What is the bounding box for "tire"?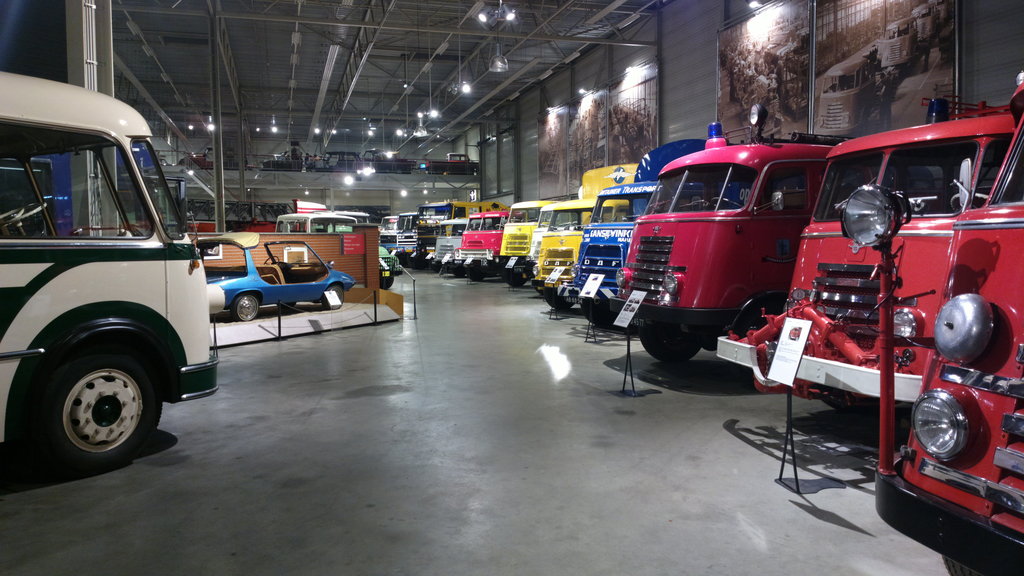
crop(276, 303, 294, 309).
